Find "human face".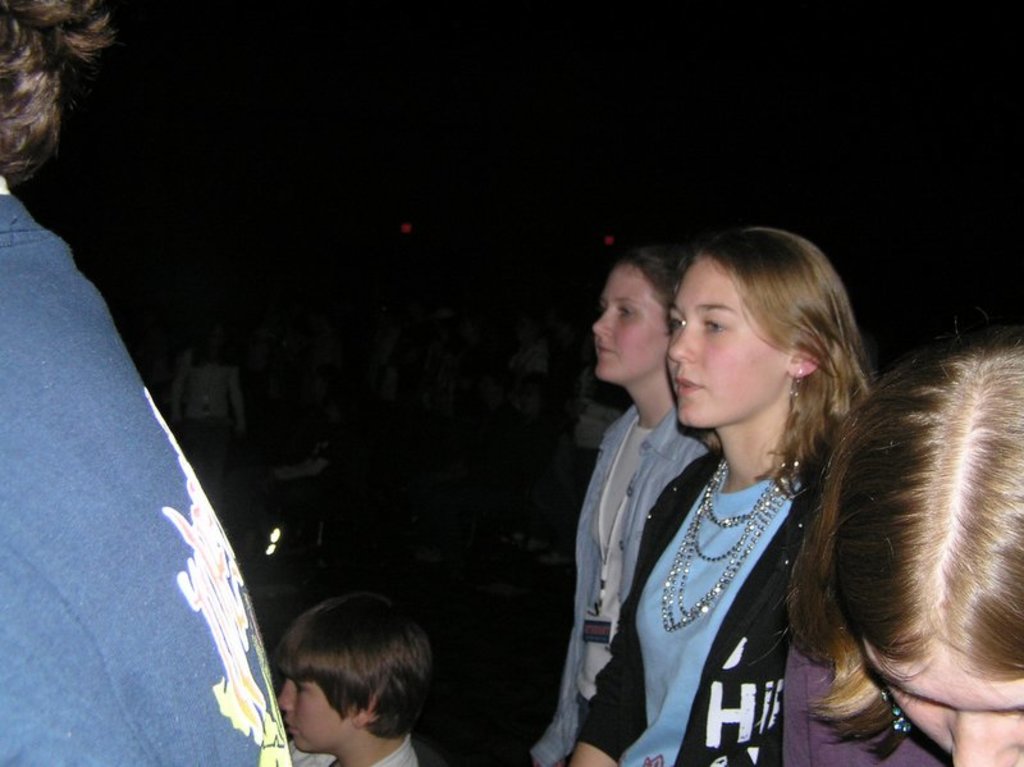
867,649,1023,766.
